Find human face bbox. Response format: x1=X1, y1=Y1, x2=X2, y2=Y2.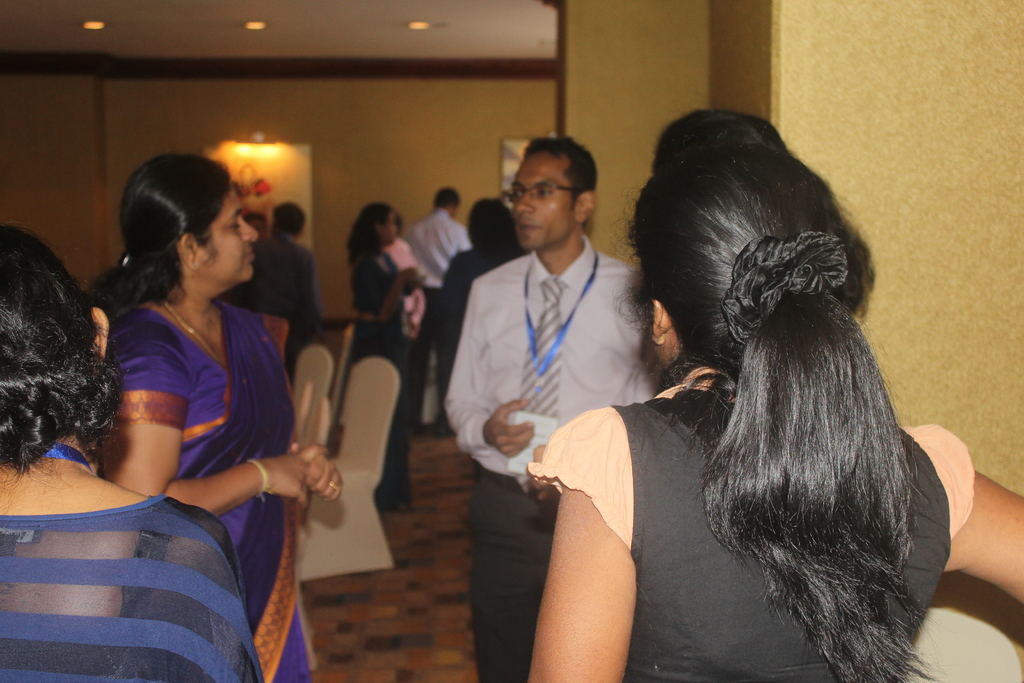
x1=383, y1=213, x2=399, y2=247.
